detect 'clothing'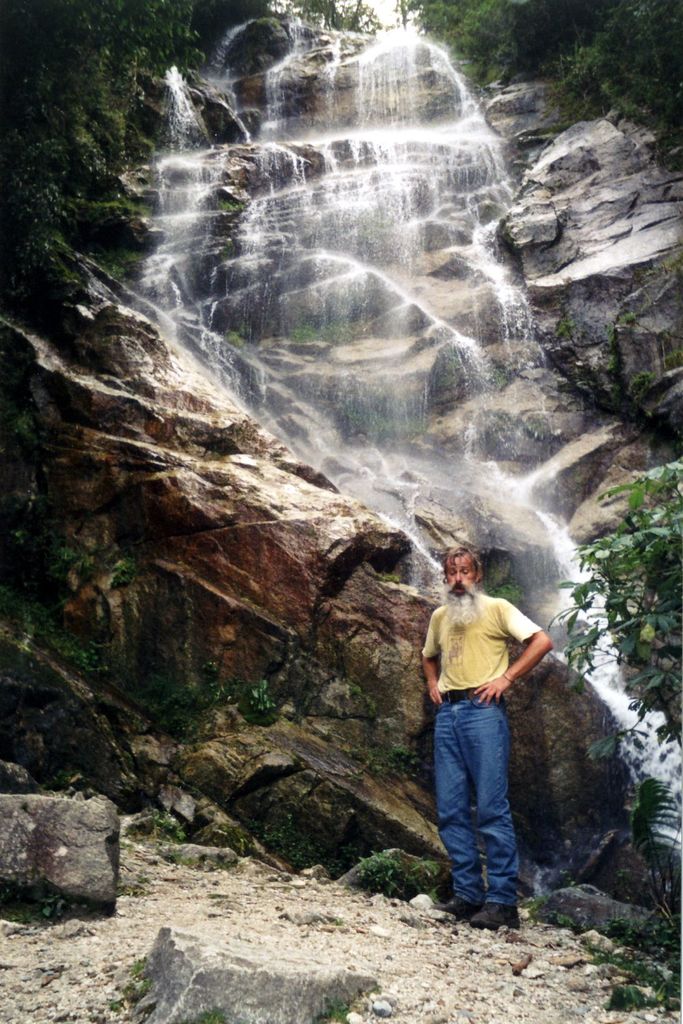
box=[421, 554, 544, 897]
